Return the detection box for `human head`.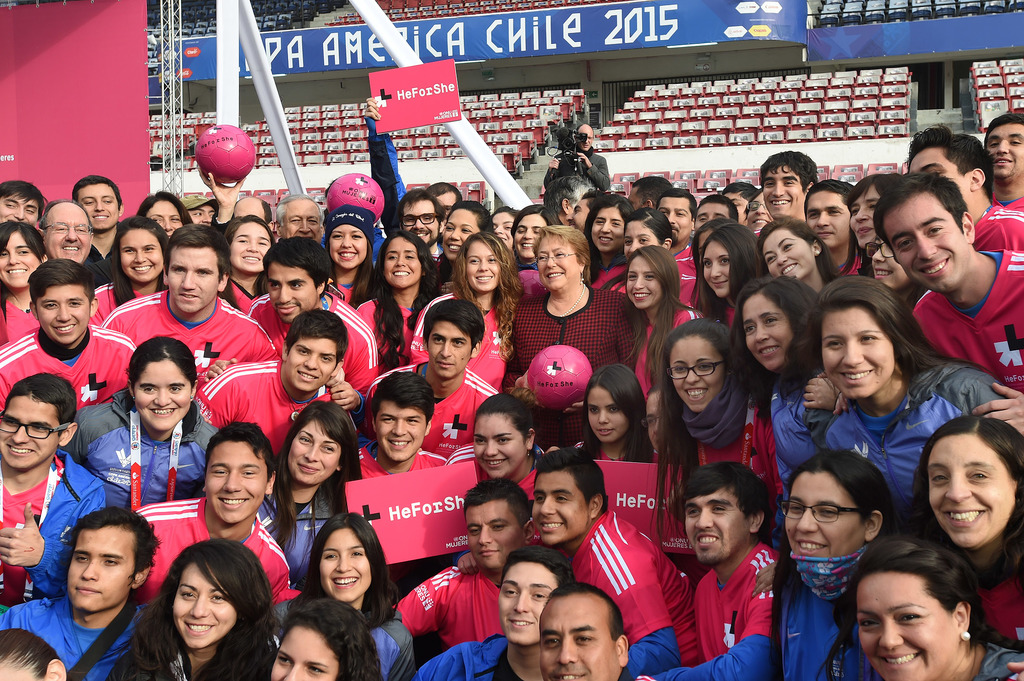
<region>456, 224, 509, 291</region>.
